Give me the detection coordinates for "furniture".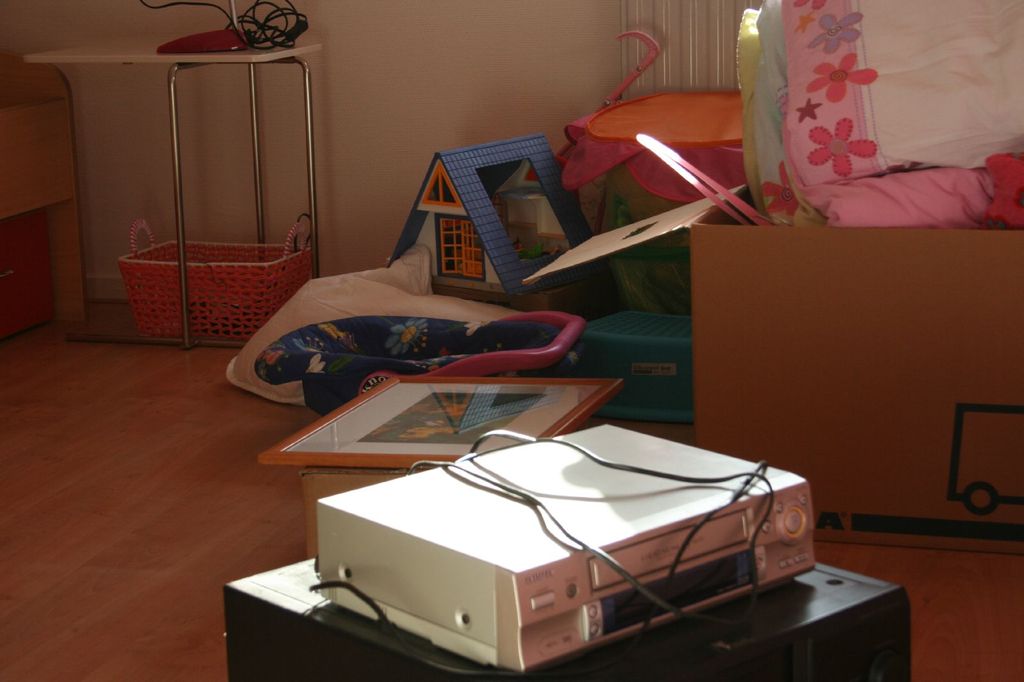
[22,38,322,350].
